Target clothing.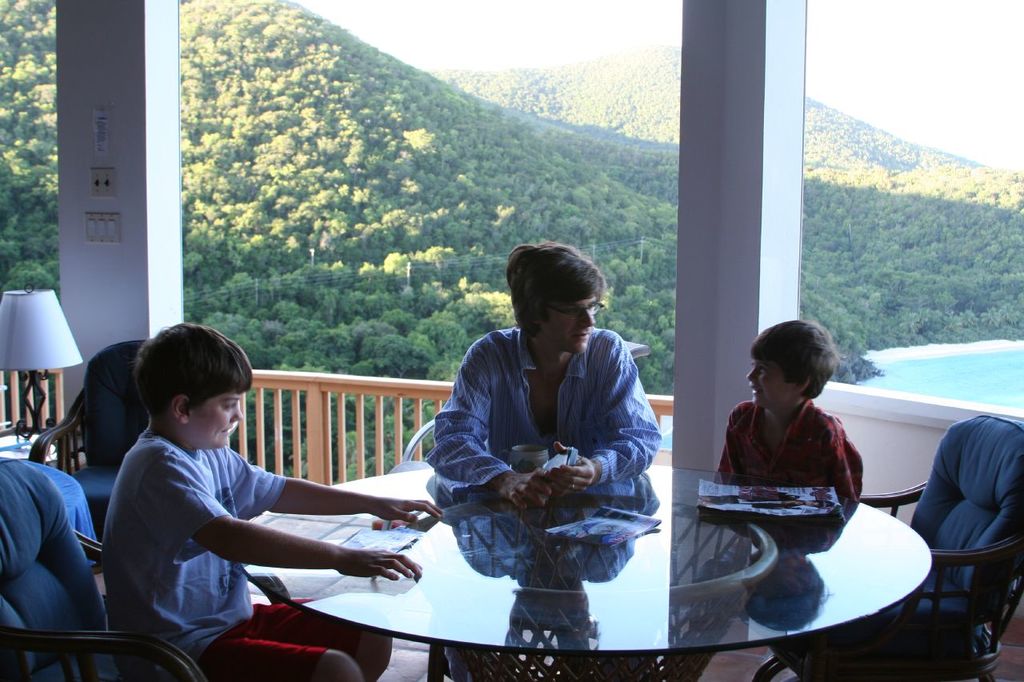
Target region: l=715, t=397, r=862, b=502.
